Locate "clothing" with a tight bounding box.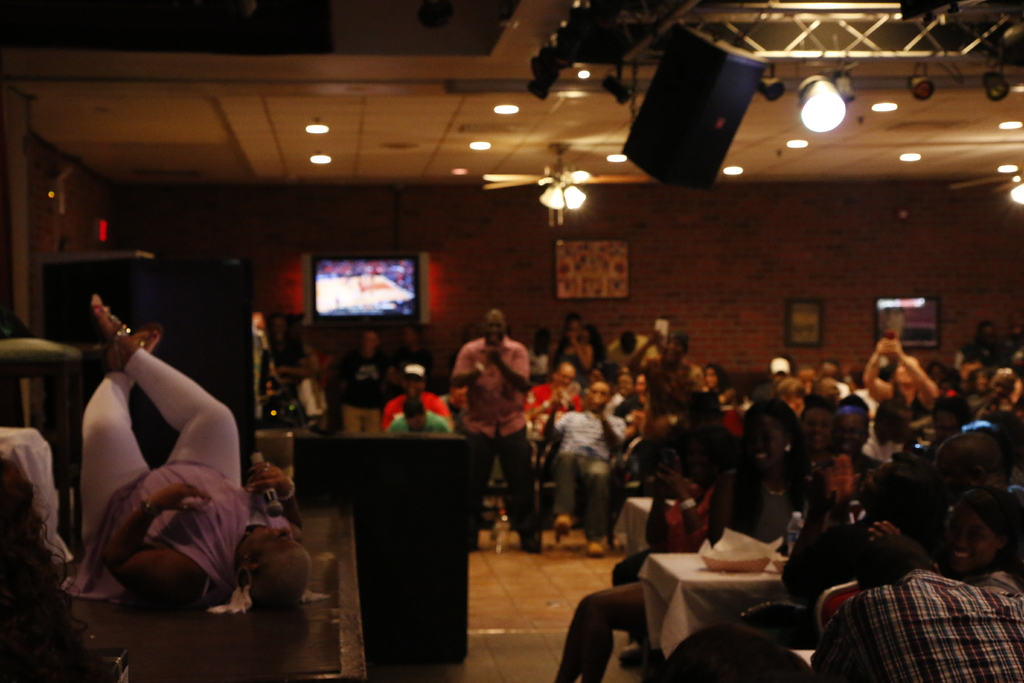
[left=540, top=393, right=633, bottom=526].
